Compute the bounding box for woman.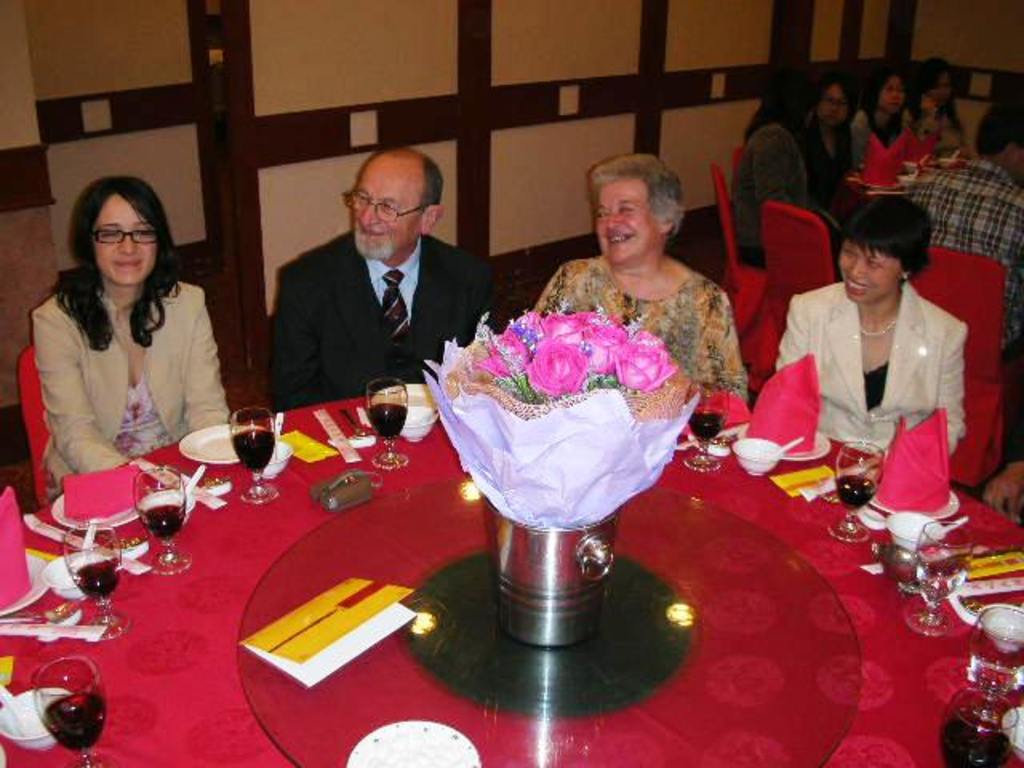
x1=19 y1=168 x2=227 y2=522.
